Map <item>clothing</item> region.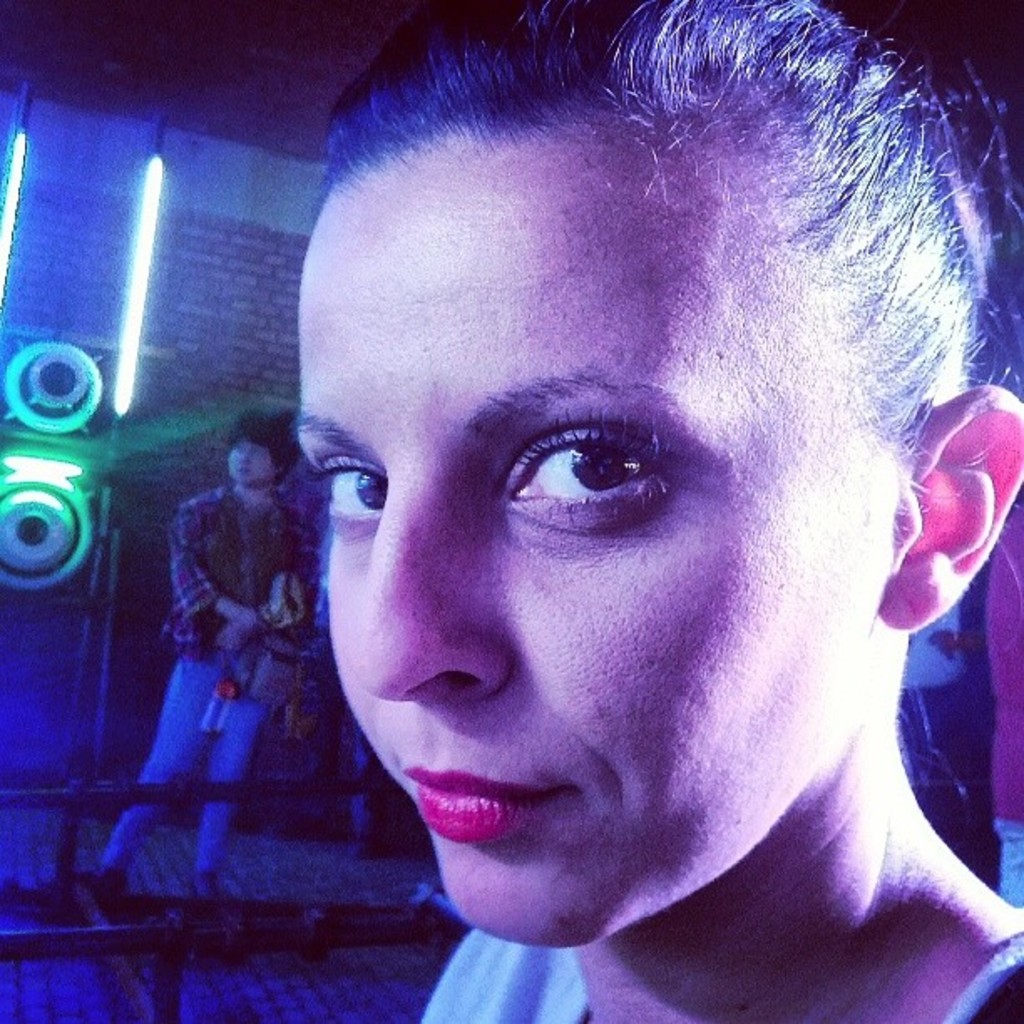
Mapped to select_region(423, 919, 1022, 1022).
